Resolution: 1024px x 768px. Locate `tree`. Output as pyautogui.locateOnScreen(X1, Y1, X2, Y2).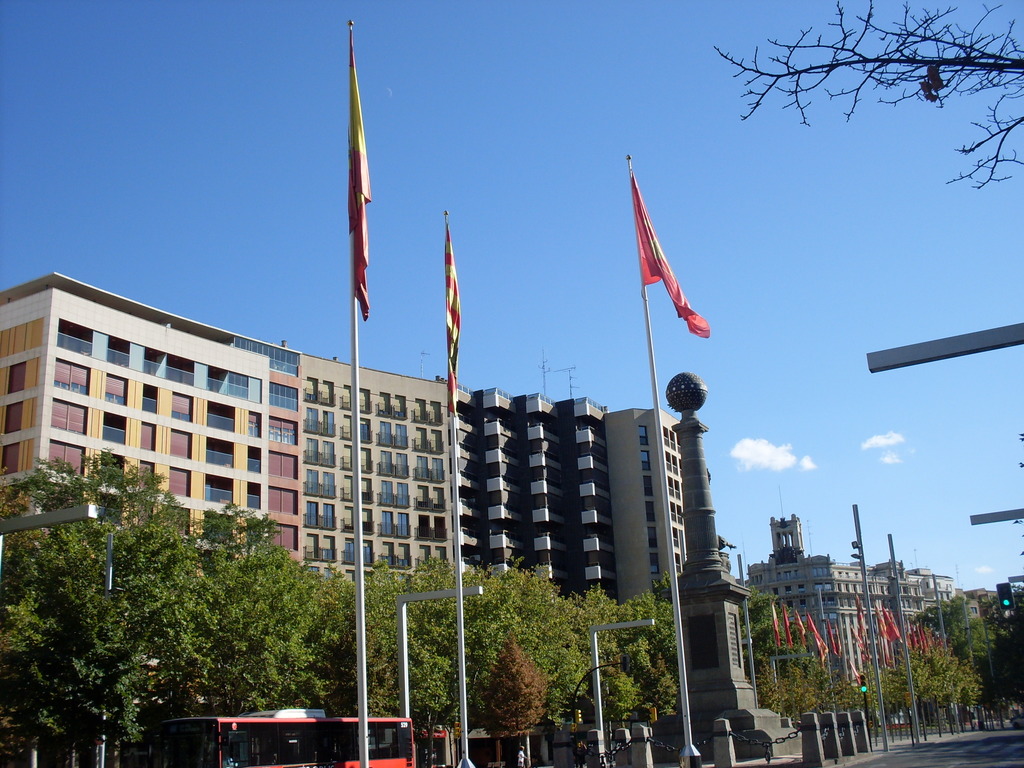
pyautogui.locateOnScreen(0, 431, 227, 757).
